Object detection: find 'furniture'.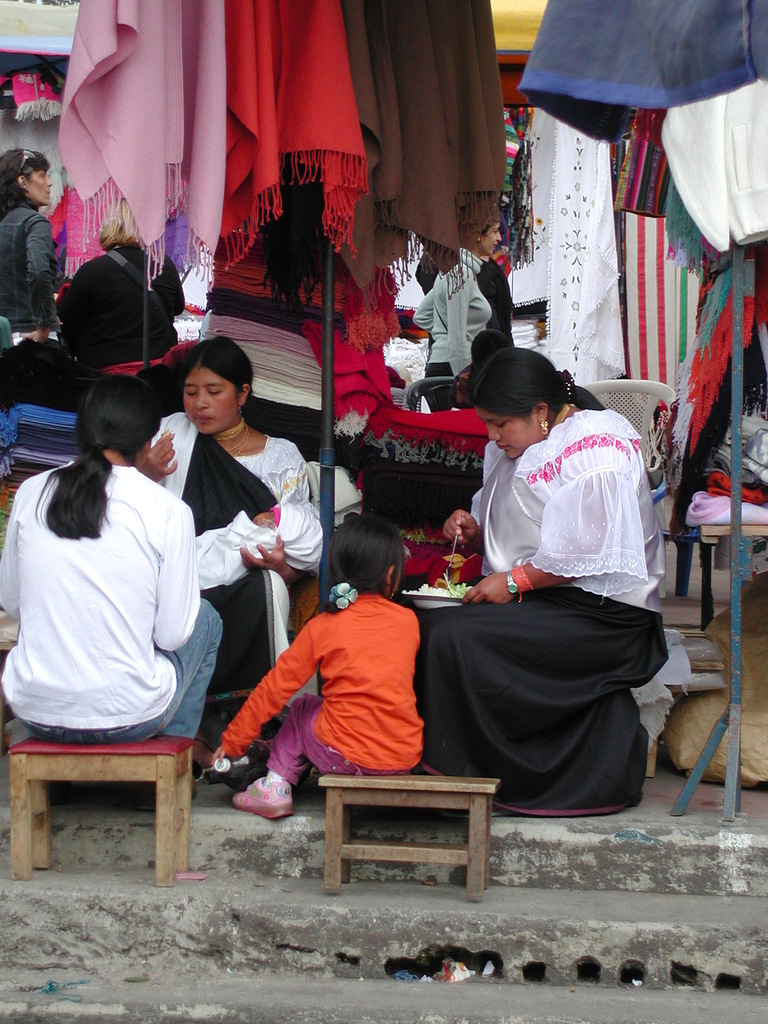
pyautogui.locateOnScreen(676, 522, 767, 629).
